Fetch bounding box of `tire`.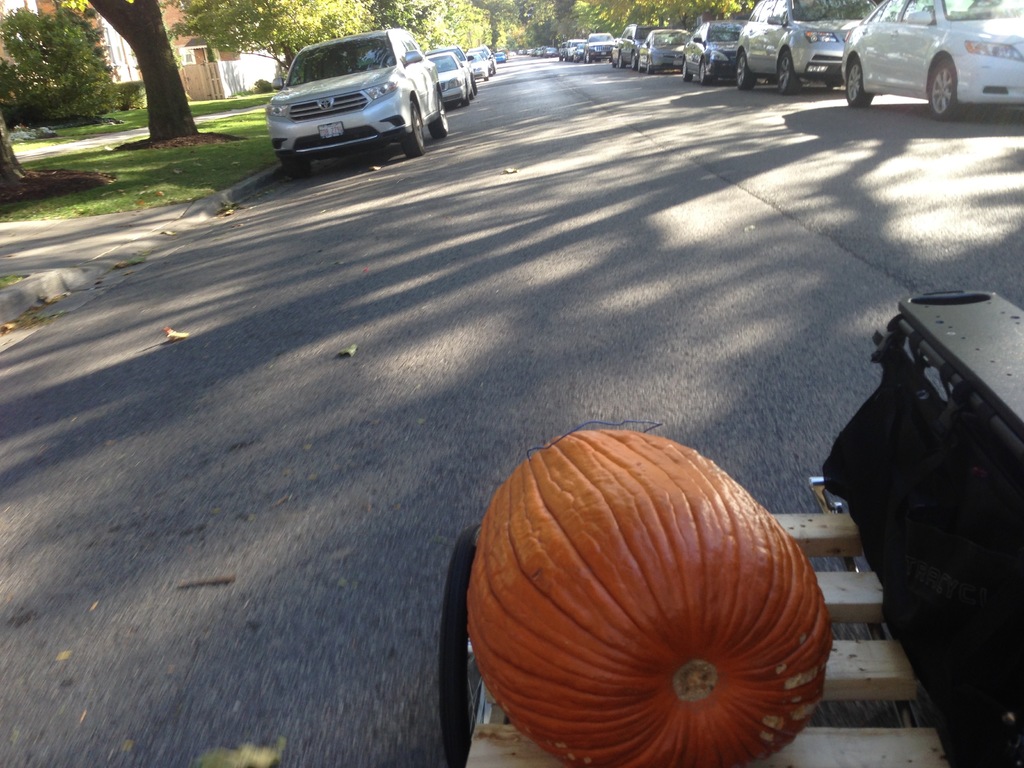
Bbox: box=[283, 160, 315, 180].
